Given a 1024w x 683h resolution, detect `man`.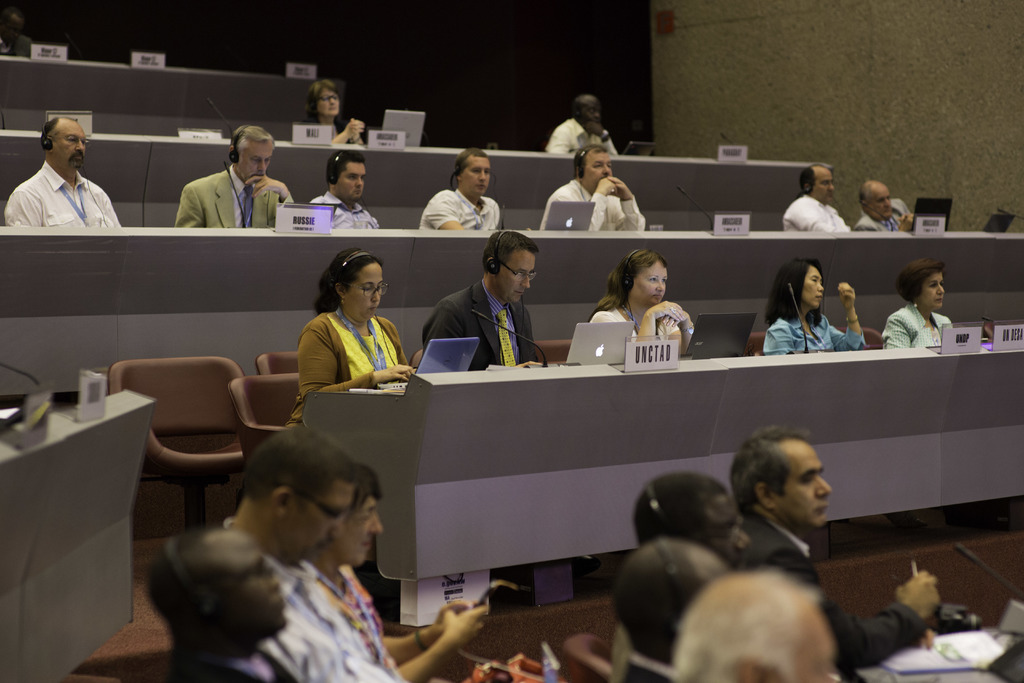
left=540, top=90, right=619, bottom=154.
